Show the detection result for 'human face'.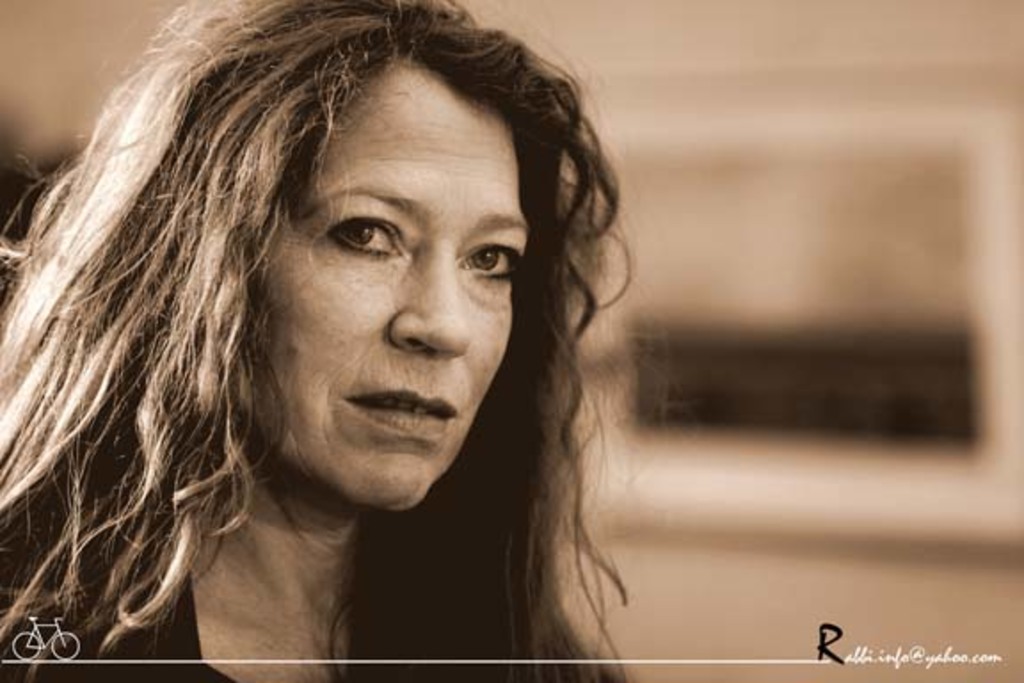
BBox(242, 41, 526, 510).
